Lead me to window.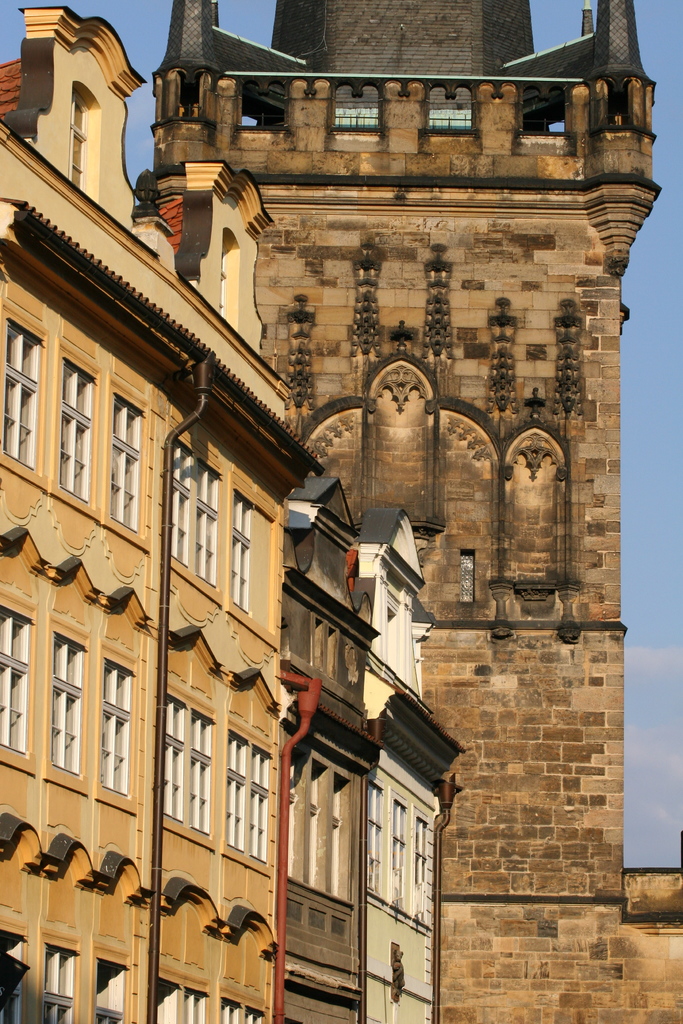
Lead to <bbox>218, 993, 264, 1023</bbox>.
